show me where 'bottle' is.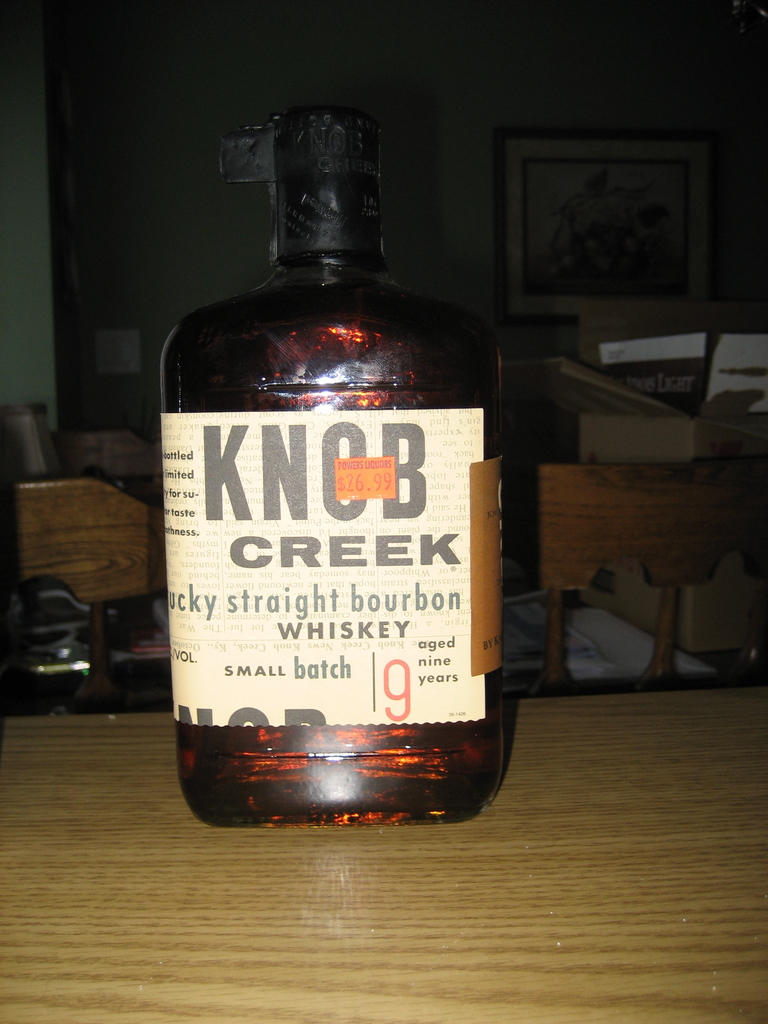
'bottle' is at BBox(155, 104, 506, 836).
